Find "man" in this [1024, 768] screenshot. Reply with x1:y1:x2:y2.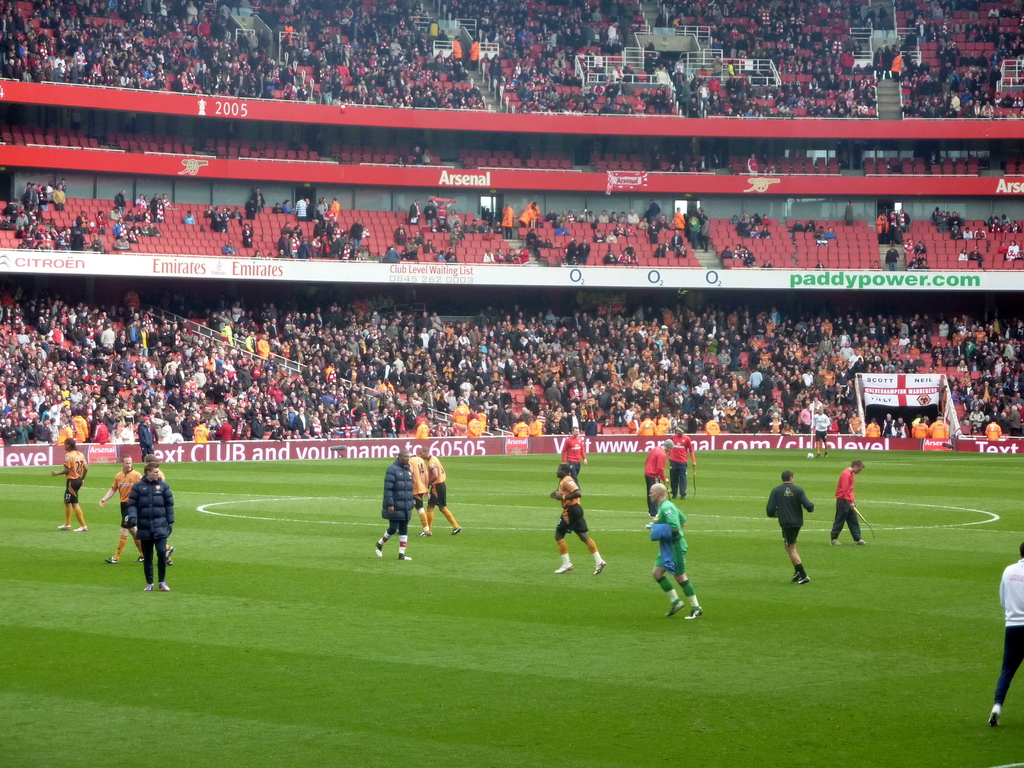
413:231:424:246.
